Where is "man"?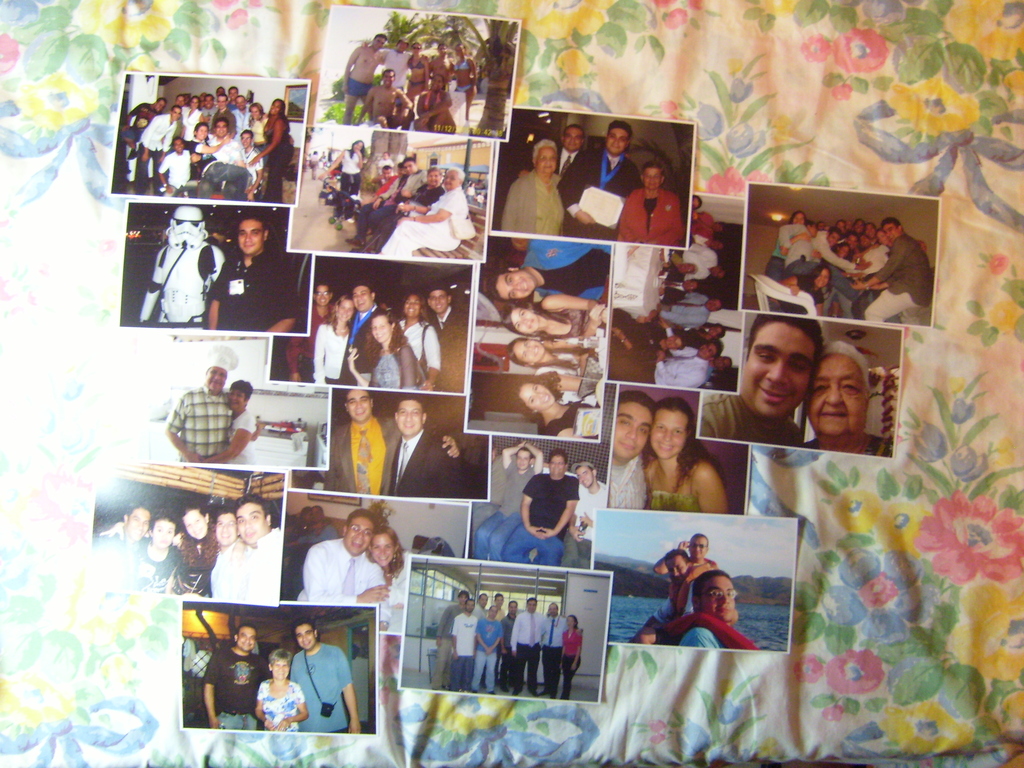
[x1=553, y1=123, x2=584, y2=178].
